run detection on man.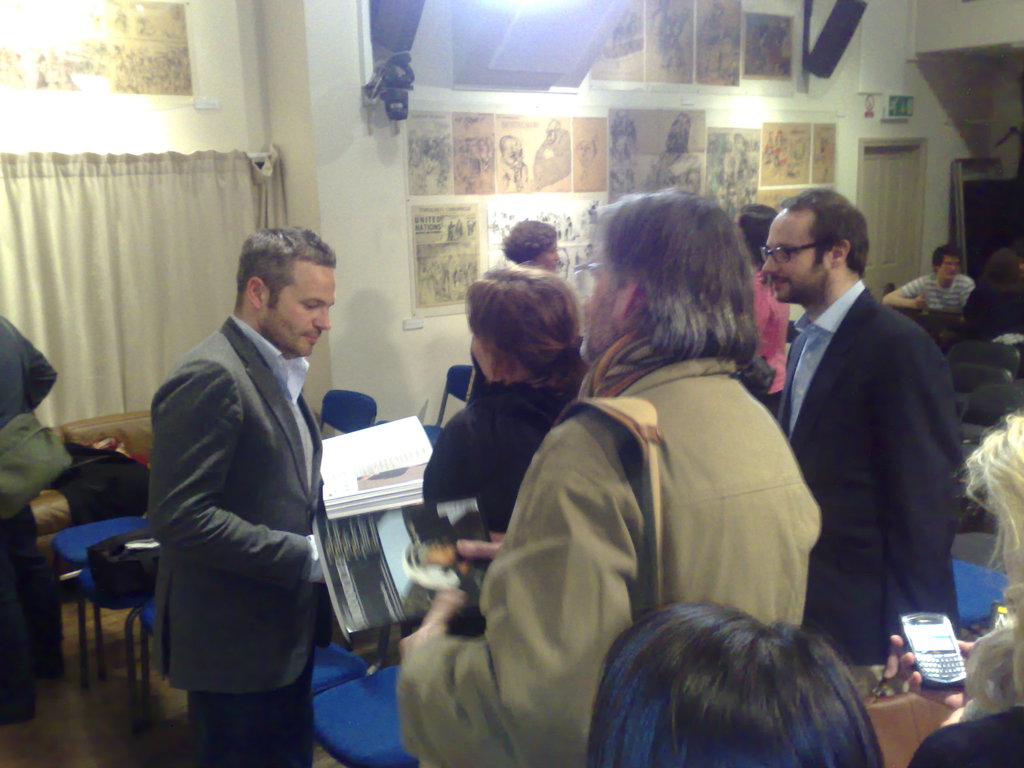
Result: x1=148 y1=225 x2=338 y2=767.
